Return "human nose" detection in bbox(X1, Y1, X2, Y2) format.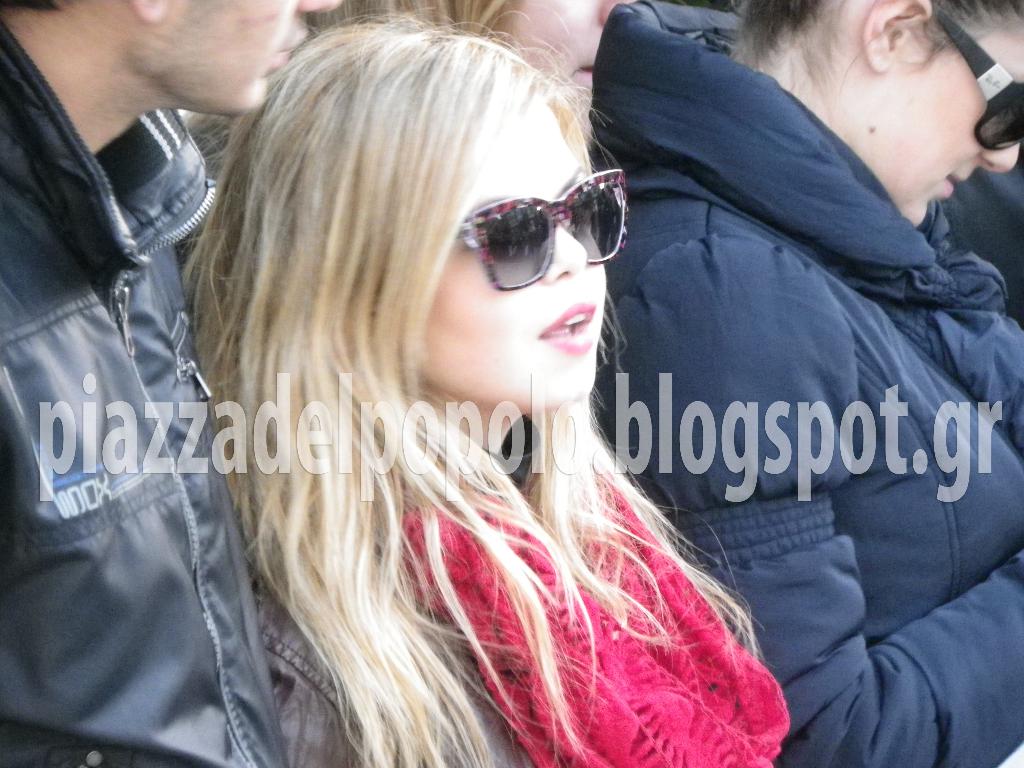
bbox(602, 1, 636, 27).
